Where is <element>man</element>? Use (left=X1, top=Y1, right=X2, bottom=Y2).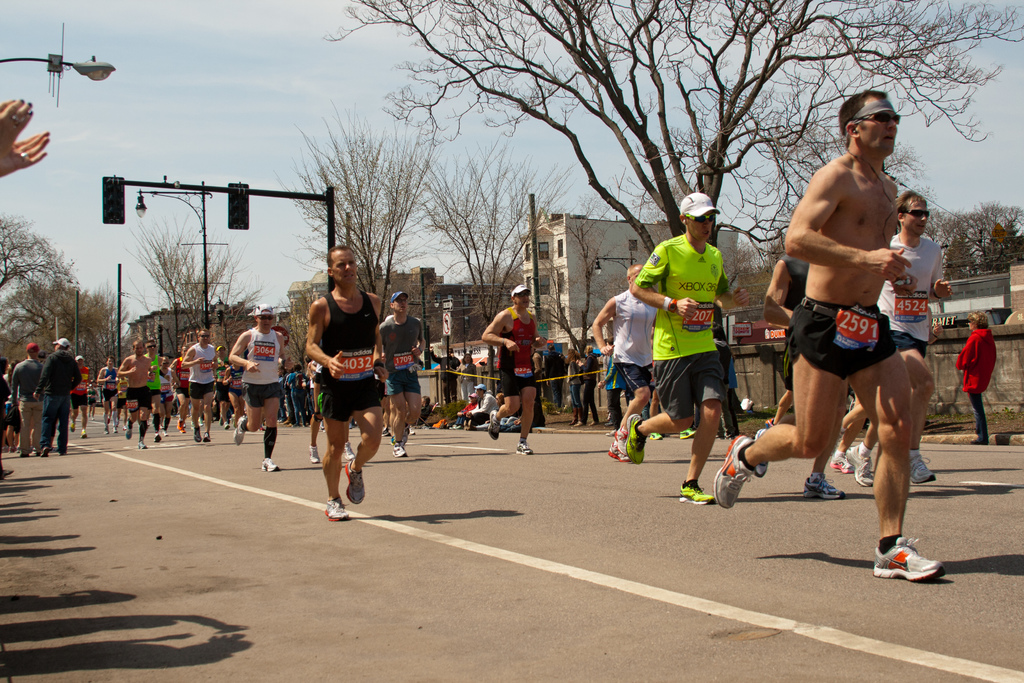
(left=463, top=380, right=497, bottom=429).
